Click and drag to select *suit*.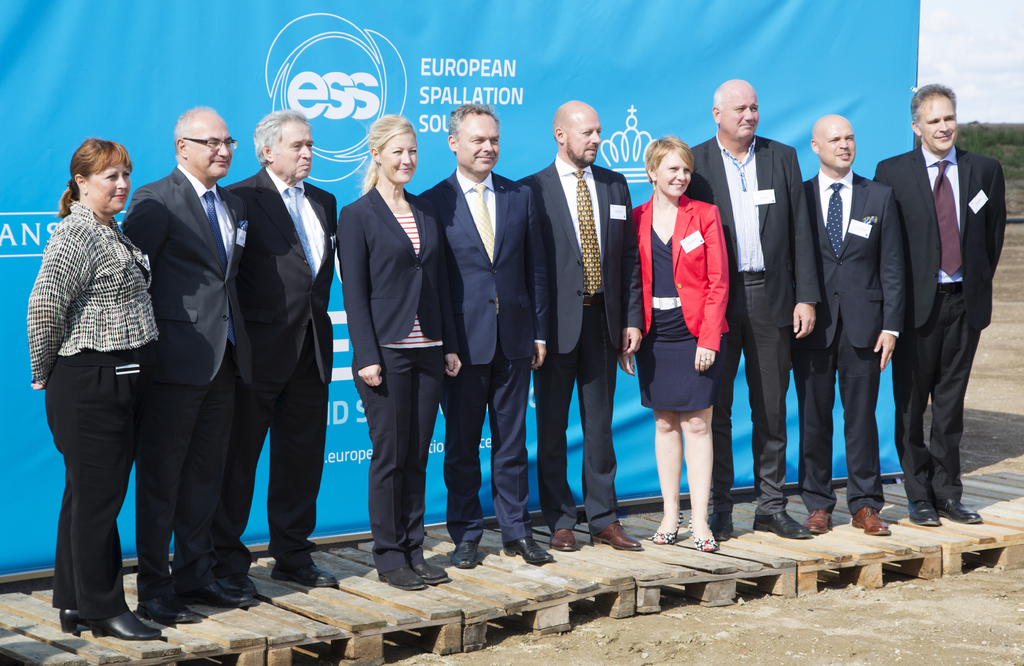
Selection: 520:153:641:528.
